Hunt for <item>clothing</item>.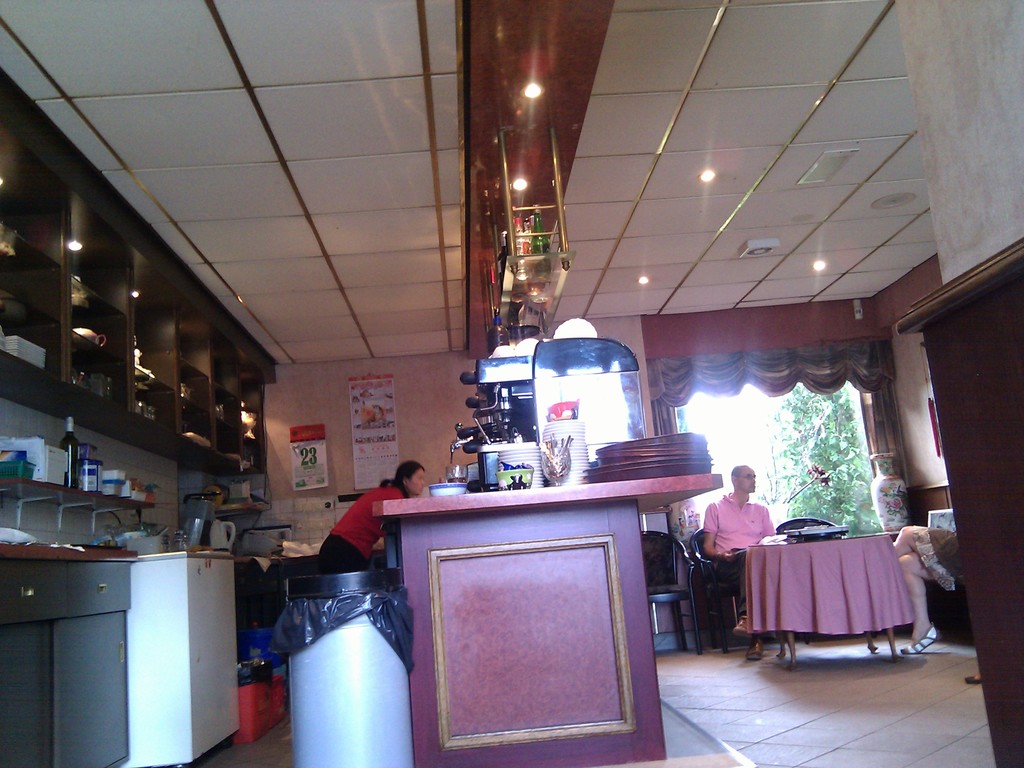
Hunted down at (324, 481, 417, 564).
